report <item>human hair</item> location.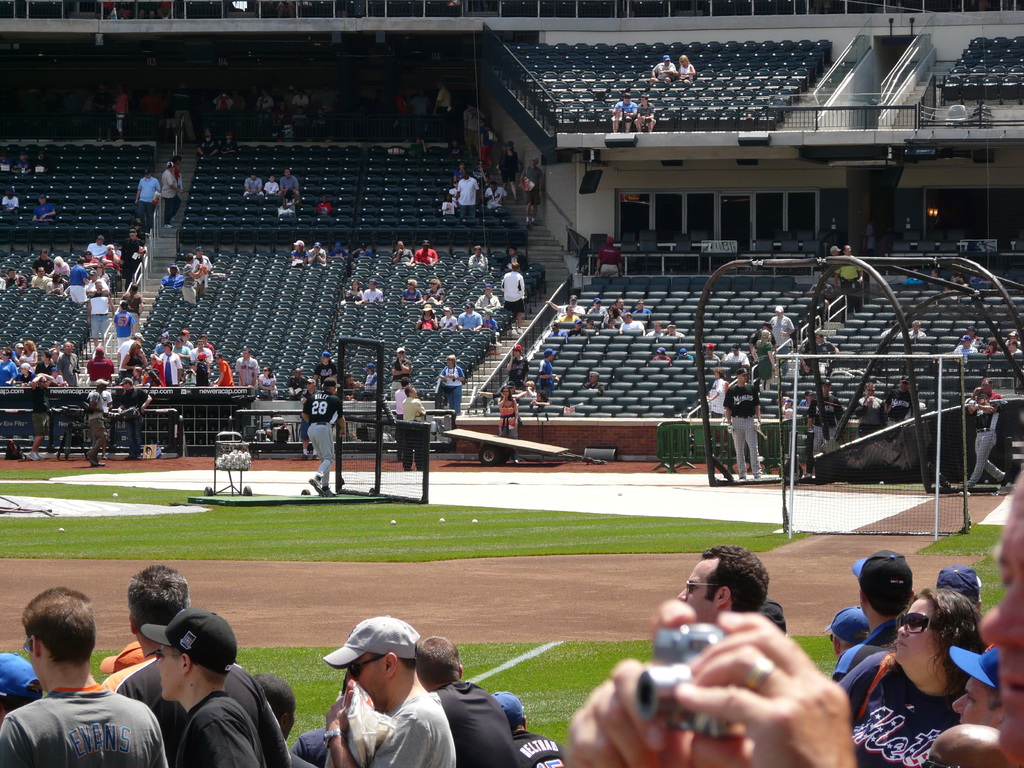
Report: <bbox>867, 593, 910, 617</bbox>.
